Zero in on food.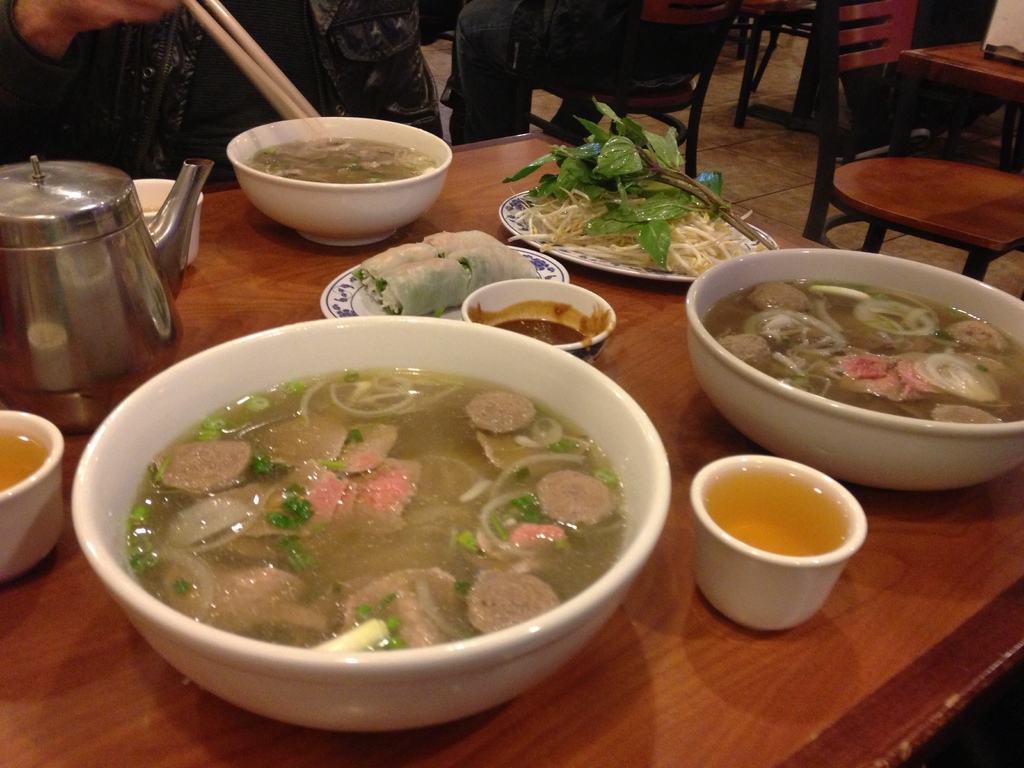
Zeroed in: {"left": 500, "top": 123, "right": 753, "bottom": 275}.
